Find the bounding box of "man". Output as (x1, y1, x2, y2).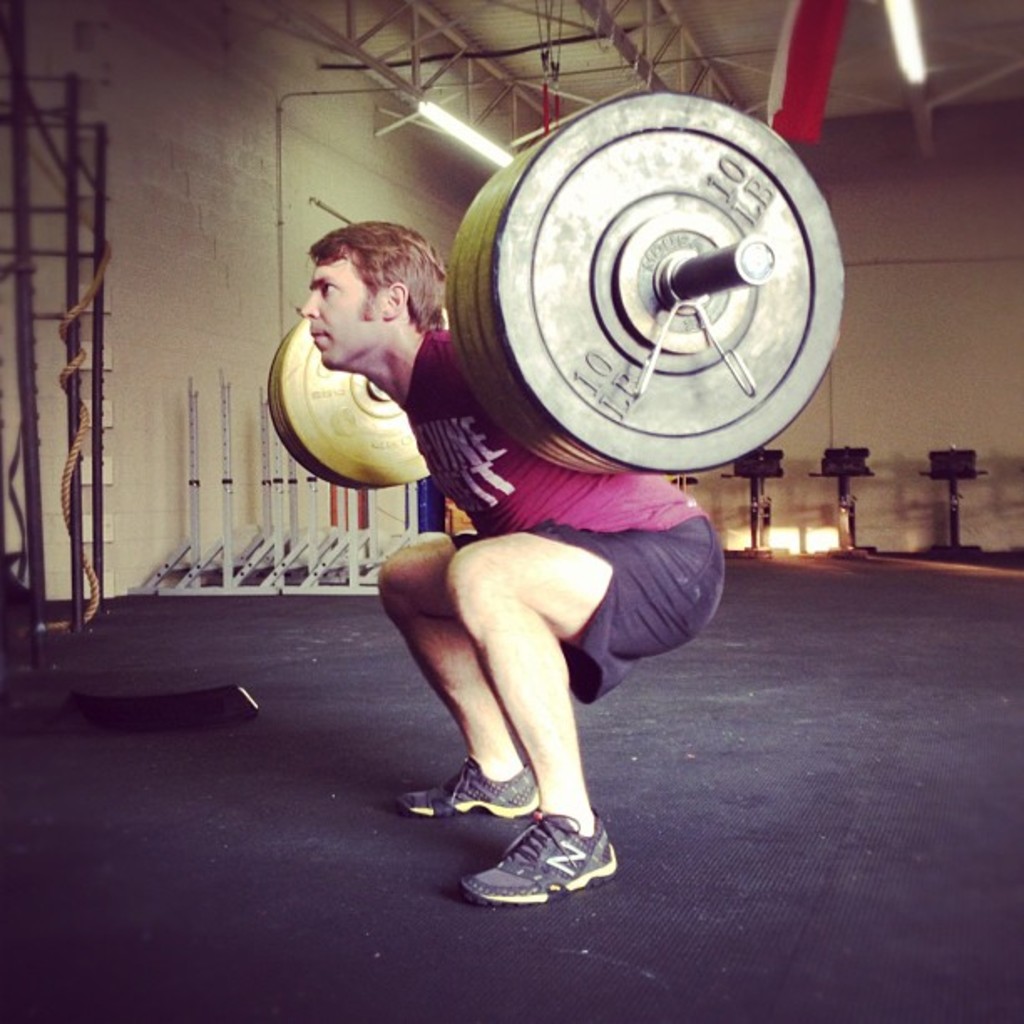
(298, 221, 726, 902).
